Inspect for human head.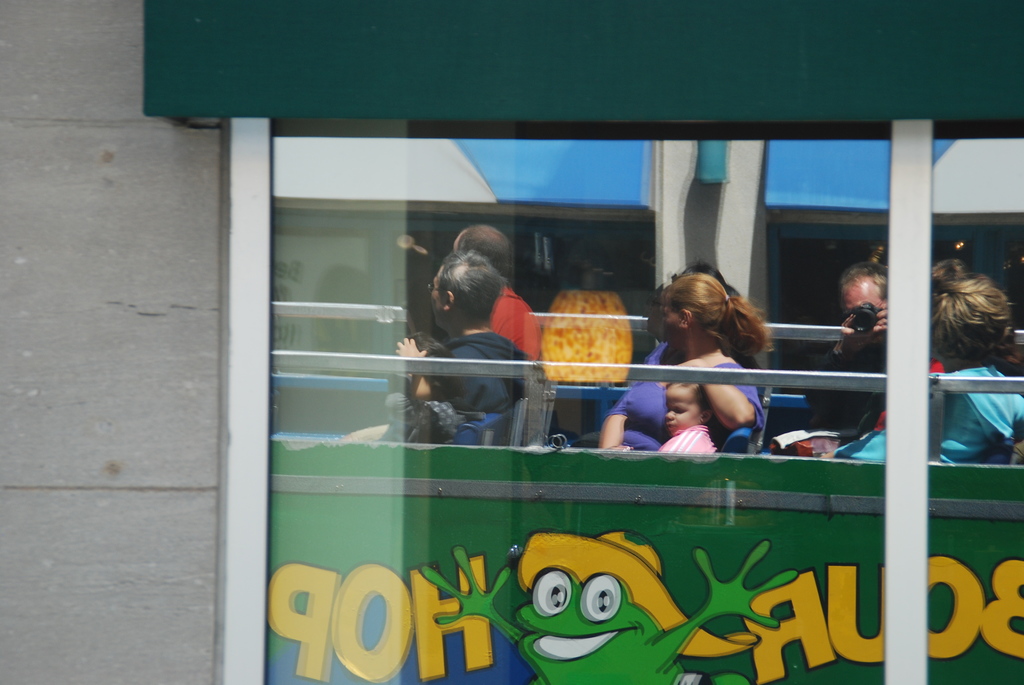
Inspection: <box>428,249,505,334</box>.
